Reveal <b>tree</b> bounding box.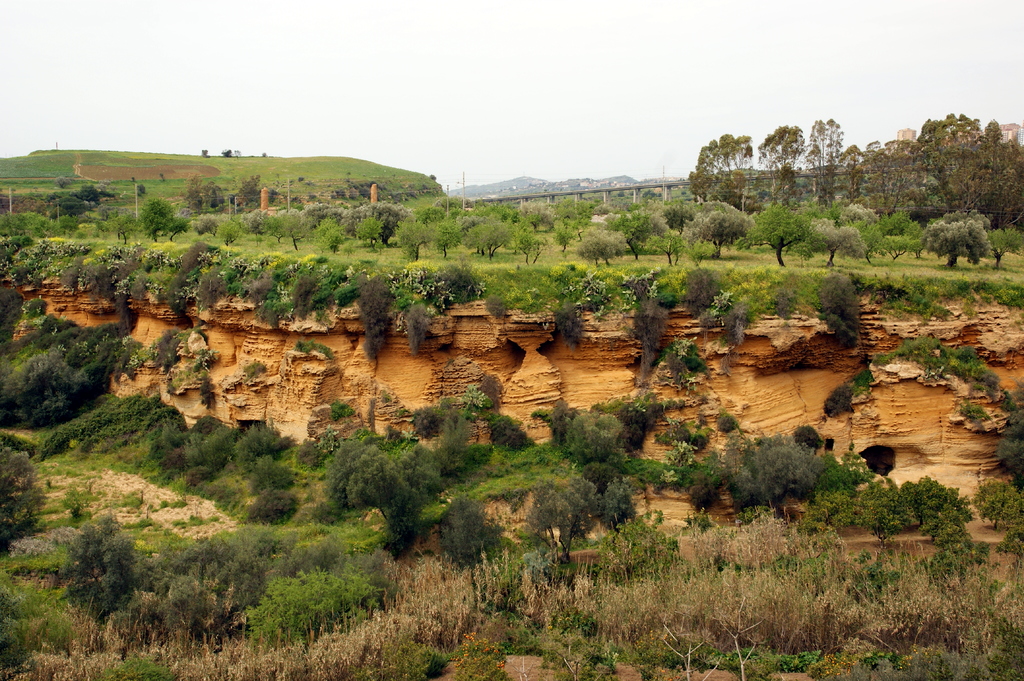
Revealed: rect(926, 221, 989, 269).
